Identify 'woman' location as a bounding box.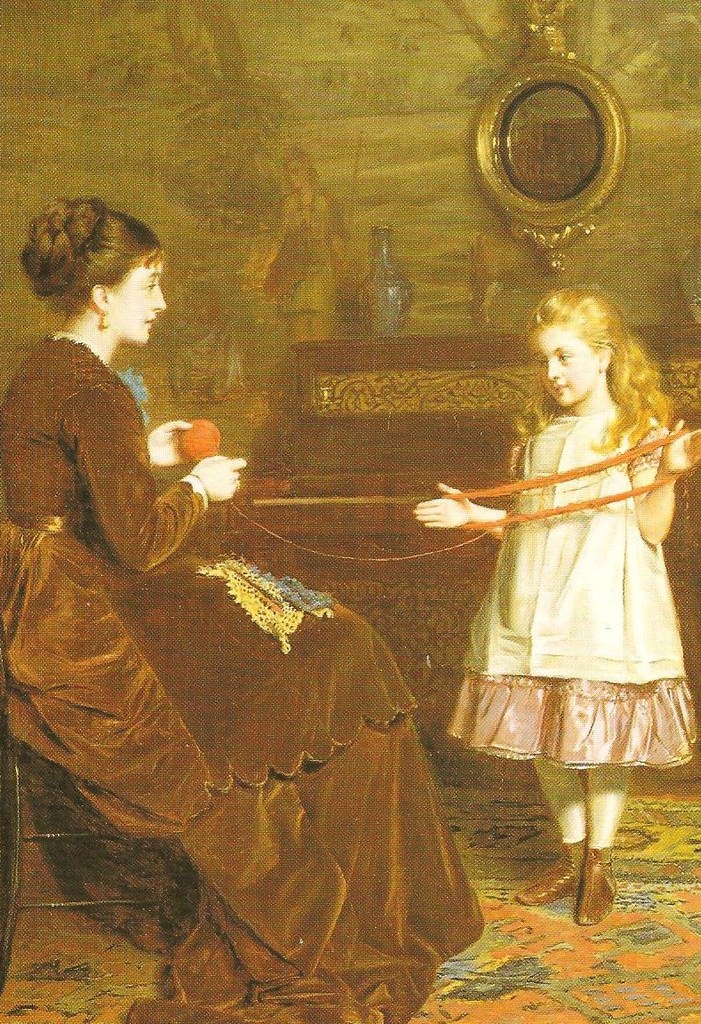
bbox=[252, 148, 347, 348].
